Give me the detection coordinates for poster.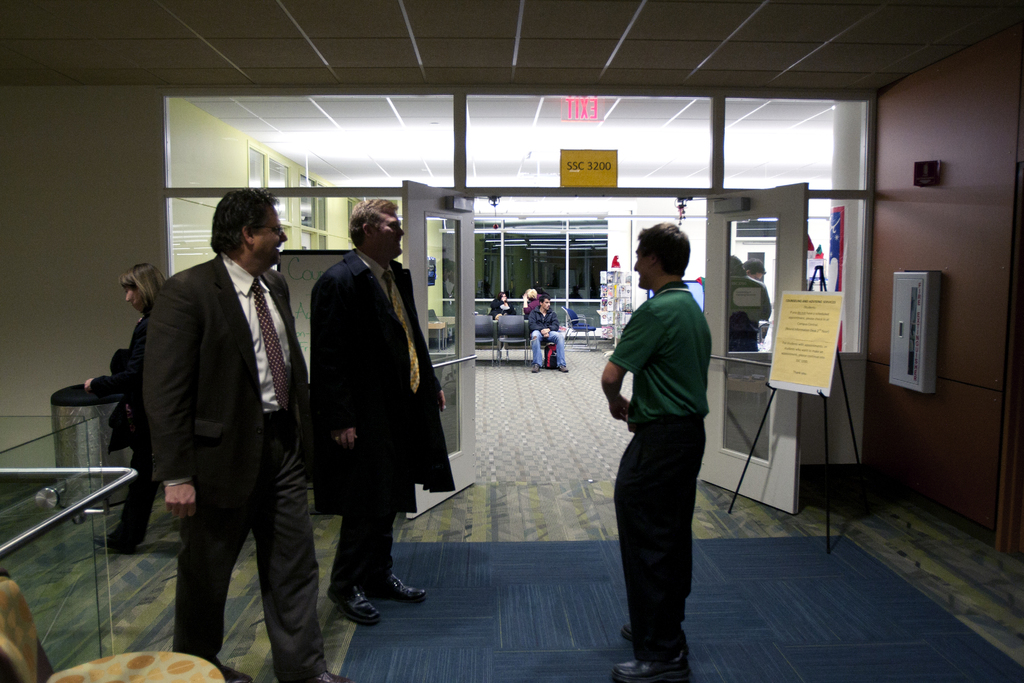
(x1=765, y1=292, x2=846, y2=393).
